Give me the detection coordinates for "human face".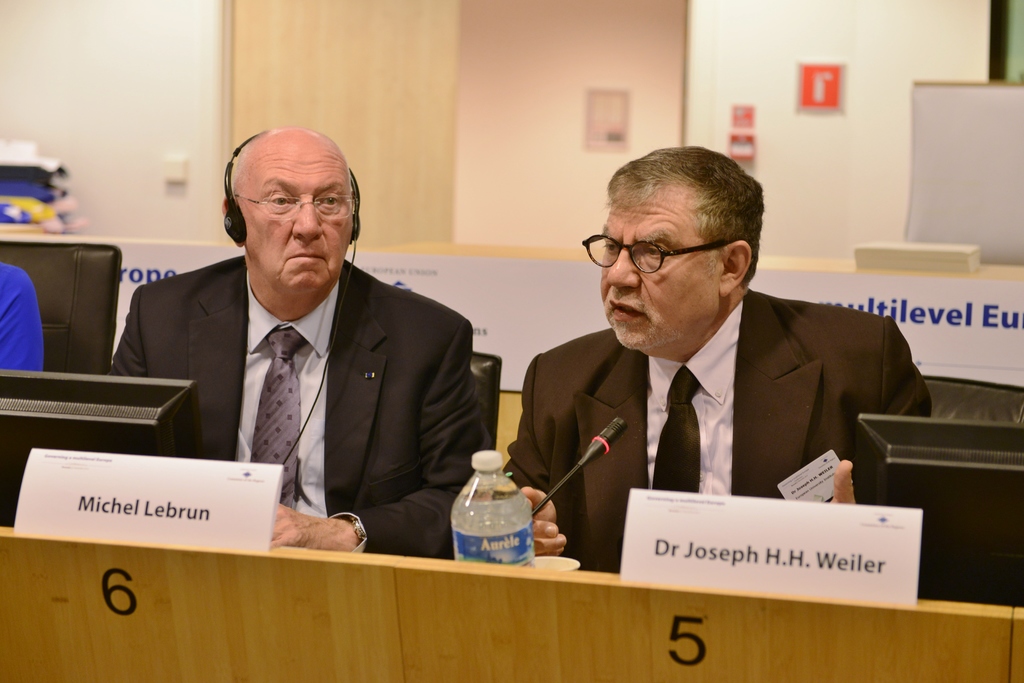
<bbox>598, 182, 723, 355</bbox>.
